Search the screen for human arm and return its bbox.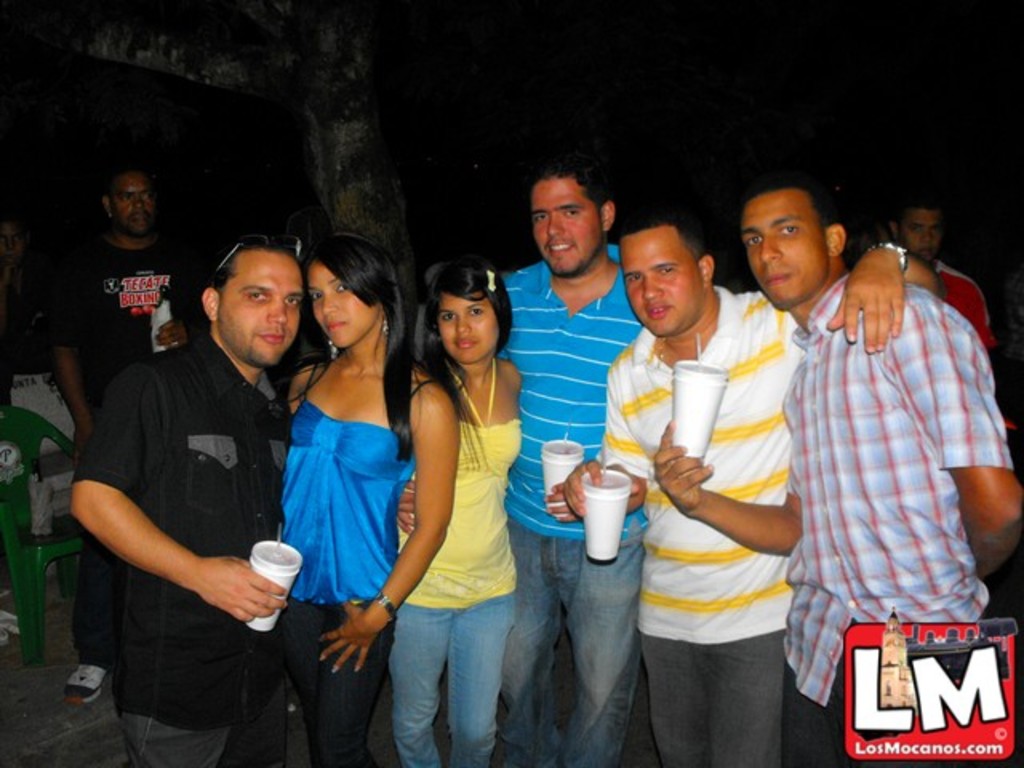
Found: pyautogui.locateOnScreen(392, 472, 419, 541).
